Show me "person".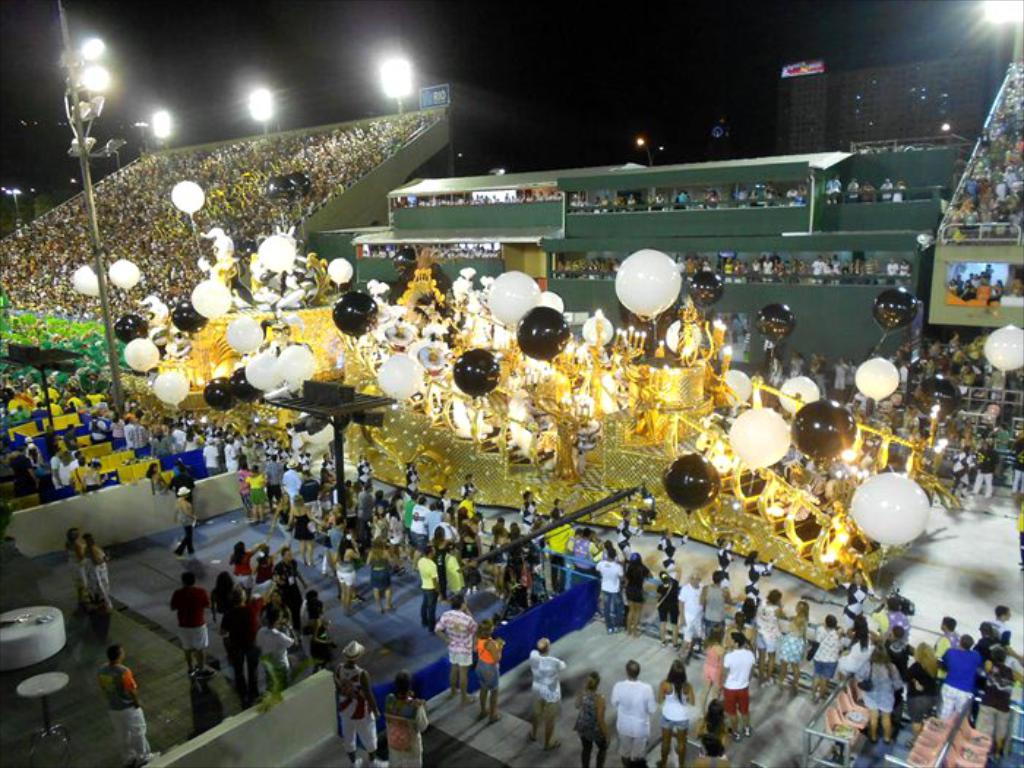
"person" is here: select_region(334, 639, 380, 767).
